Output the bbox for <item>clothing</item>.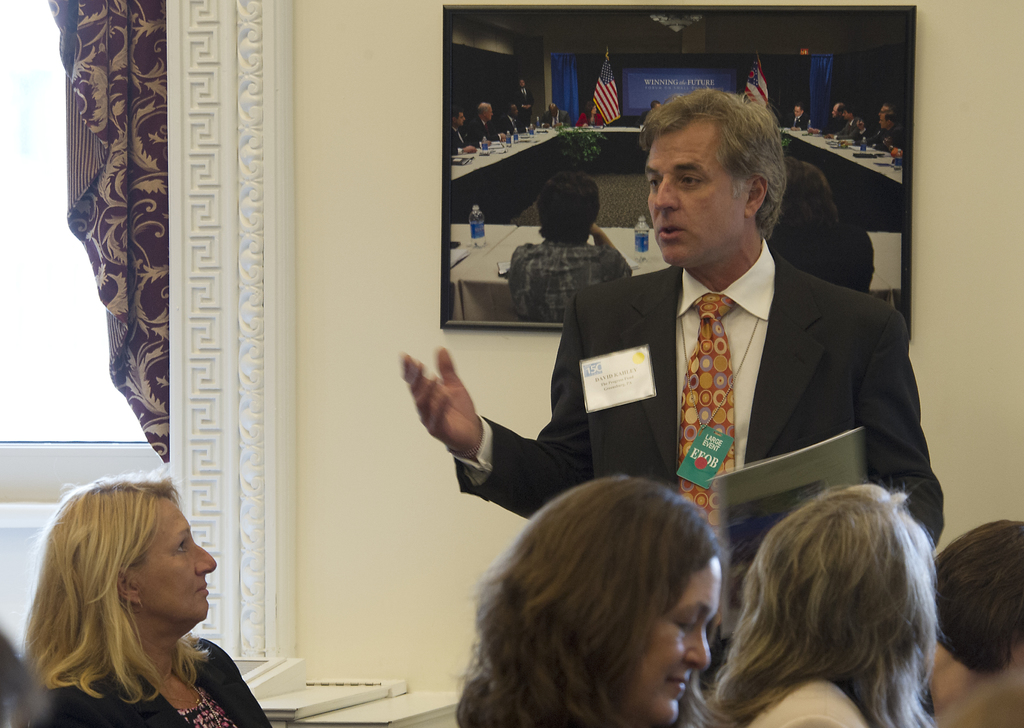
[x1=497, y1=230, x2=634, y2=329].
